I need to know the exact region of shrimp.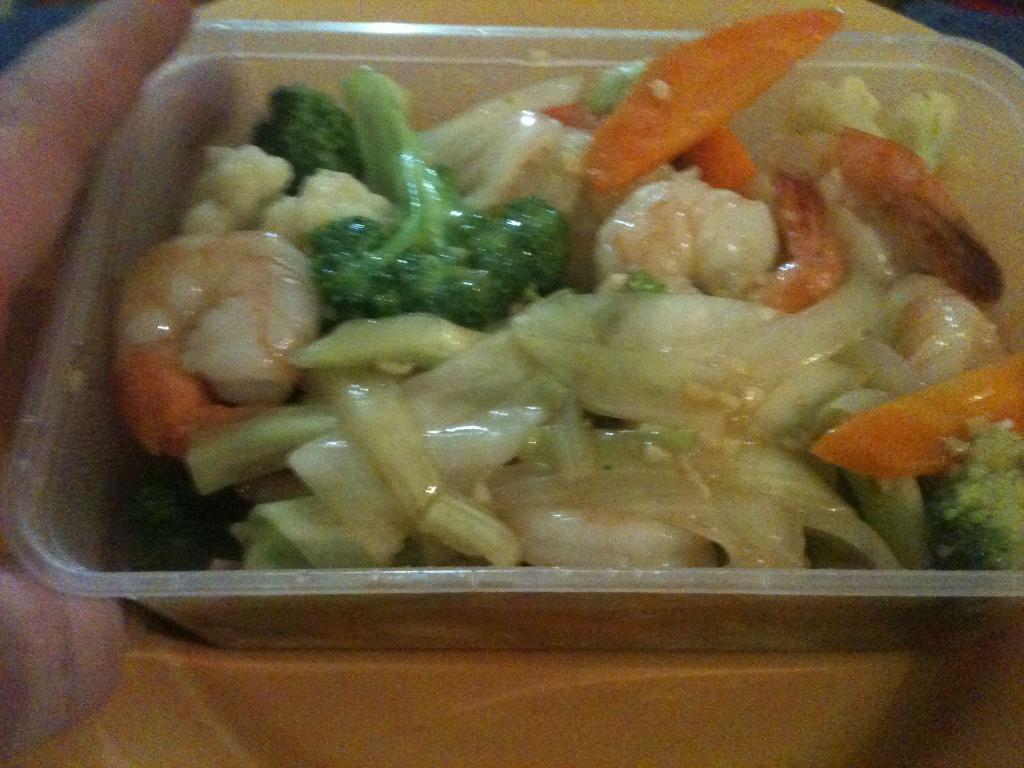
Region: detection(115, 230, 318, 466).
